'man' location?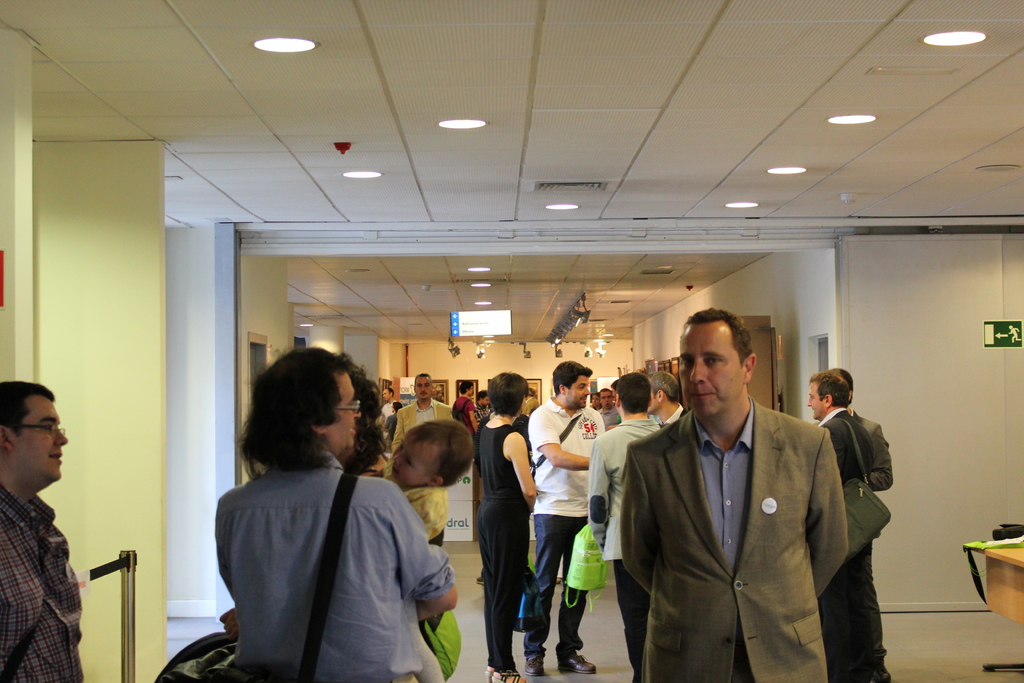
[475, 390, 496, 420]
